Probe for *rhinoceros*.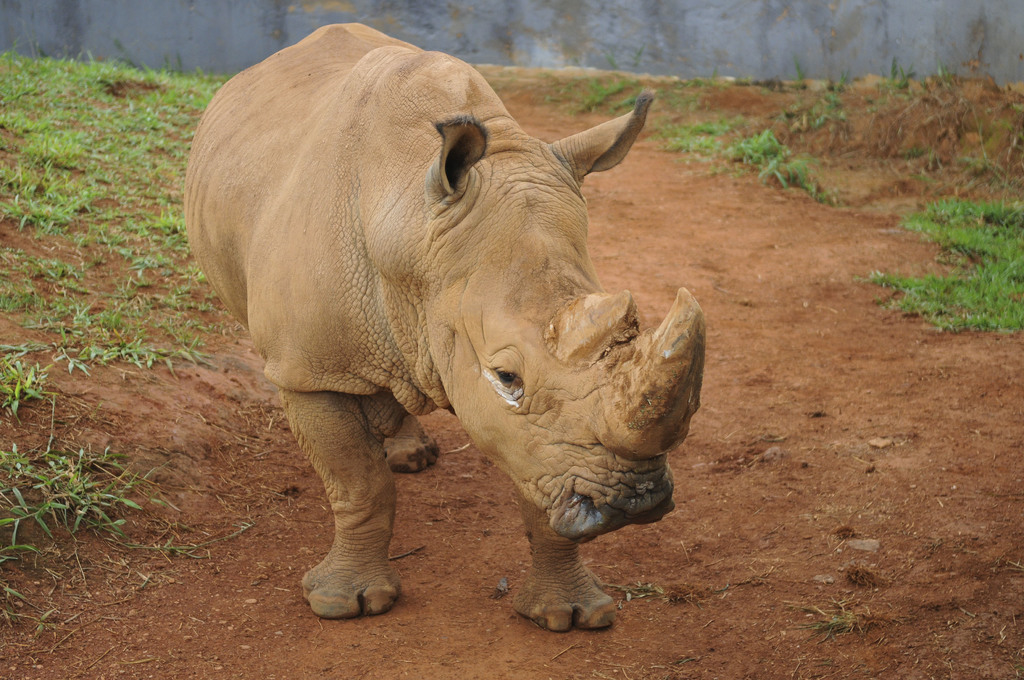
Probe result: (180, 14, 714, 649).
